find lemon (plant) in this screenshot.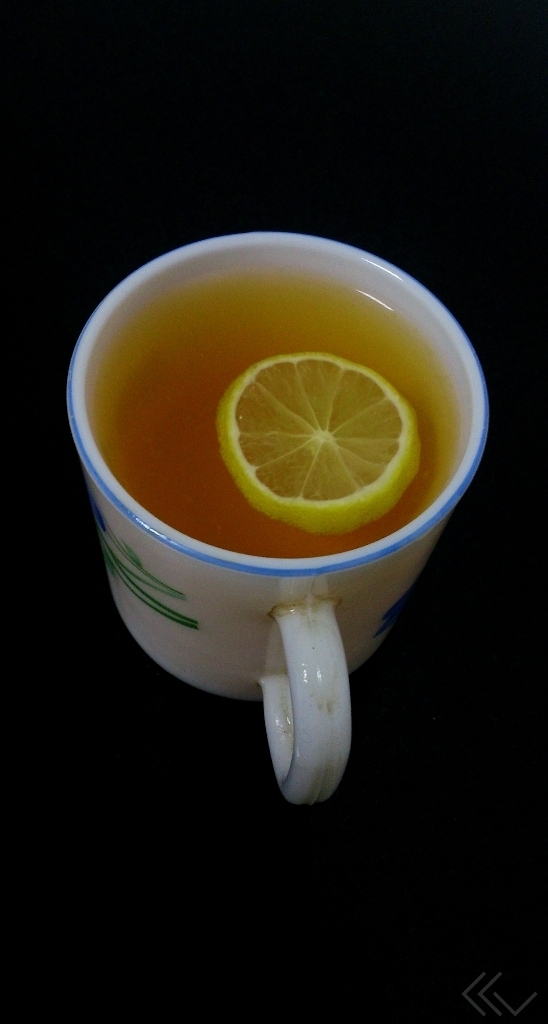
The bounding box for lemon (plant) is {"left": 221, "top": 342, "right": 415, "bottom": 526}.
